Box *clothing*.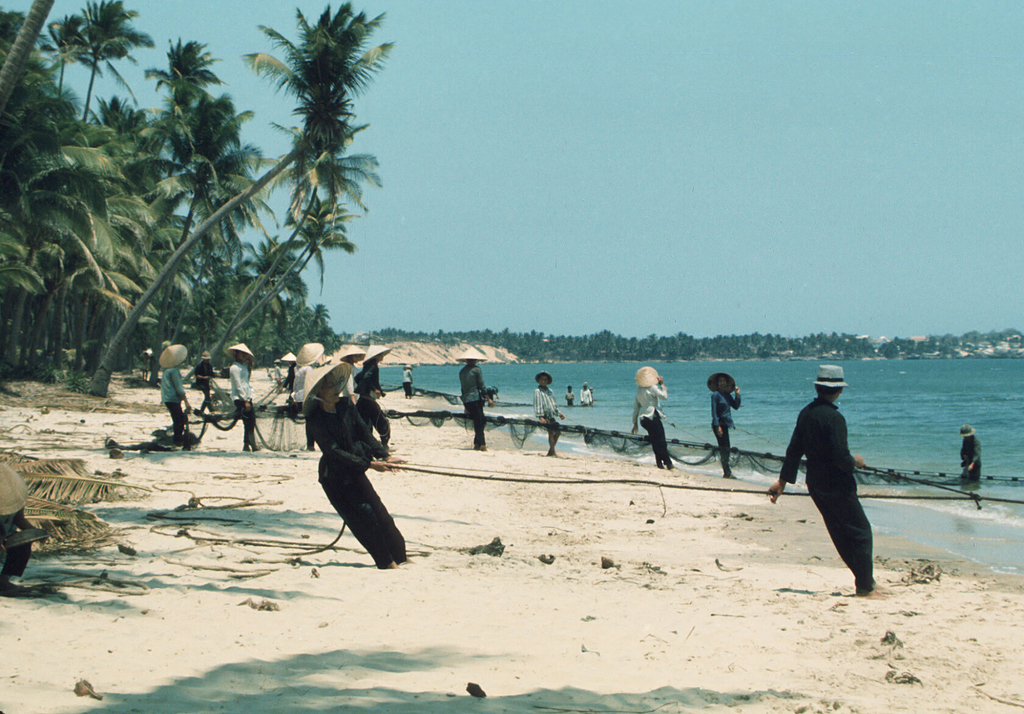
bbox=(230, 369, 257, 443).
